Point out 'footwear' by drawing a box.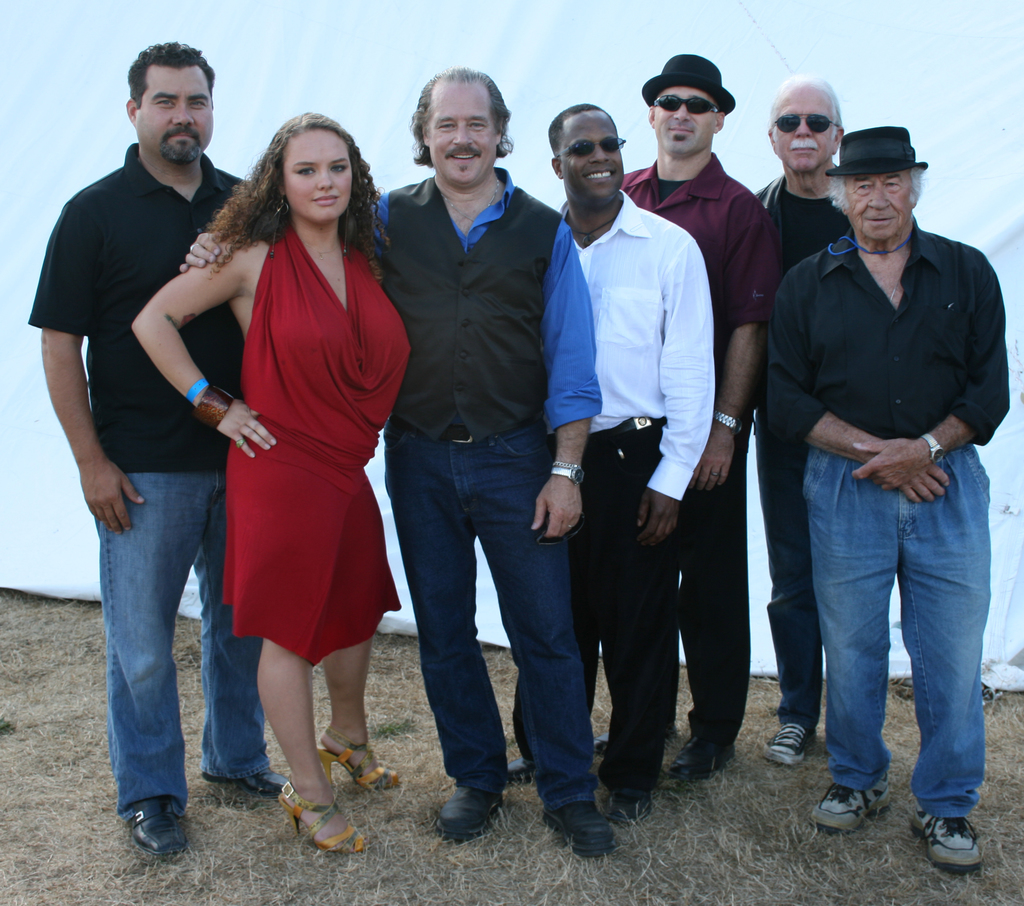
[x1=540, y1=794, x2=617, y2=856].
